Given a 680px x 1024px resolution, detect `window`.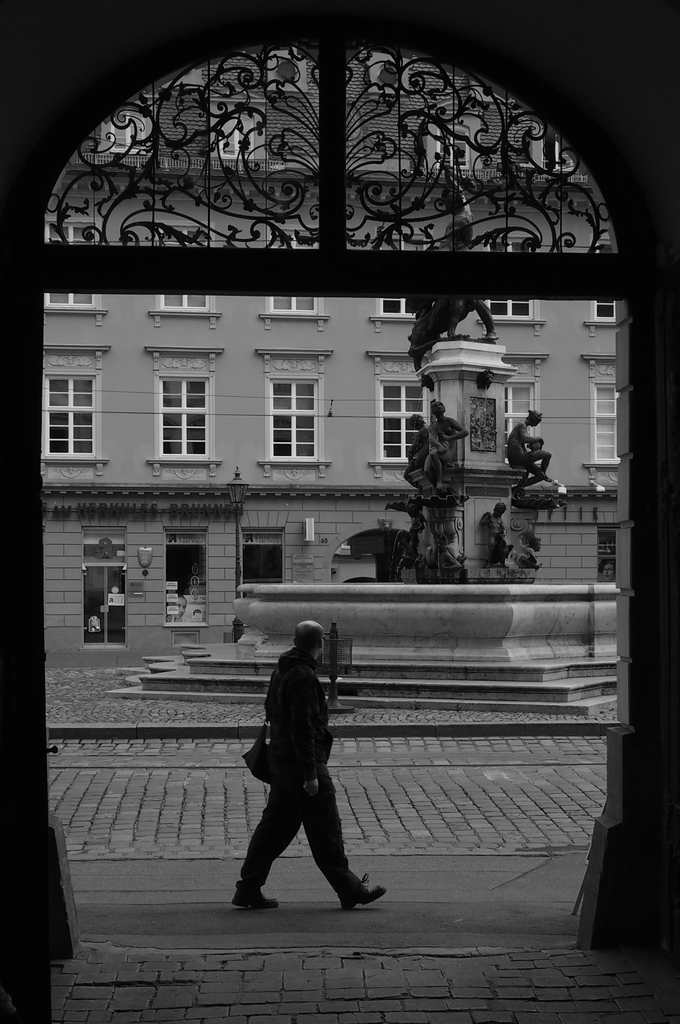
BBox(581, 232, 631, 342).
